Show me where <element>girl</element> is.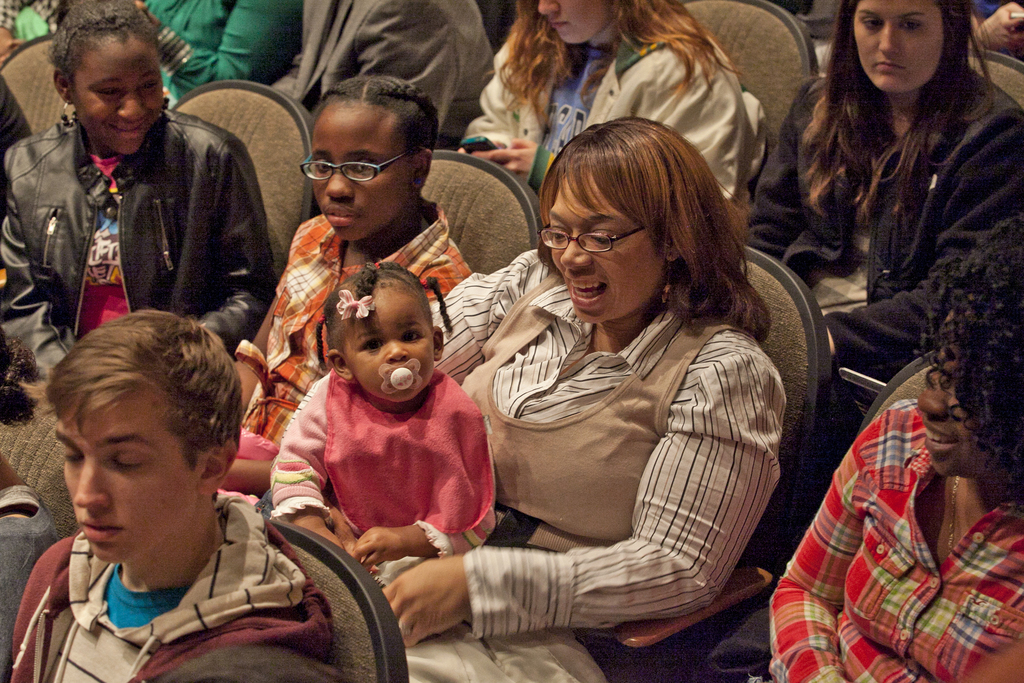
<element>girl</element> is at (269,263,493,589).
